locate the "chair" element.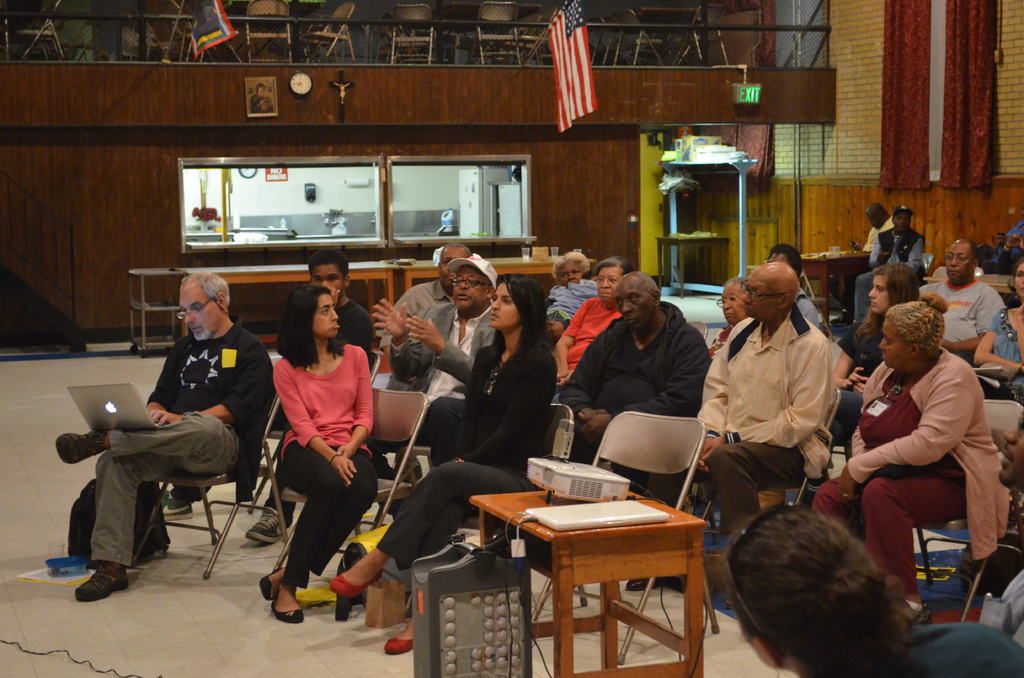
Element bbox: [697,387,840,600].
